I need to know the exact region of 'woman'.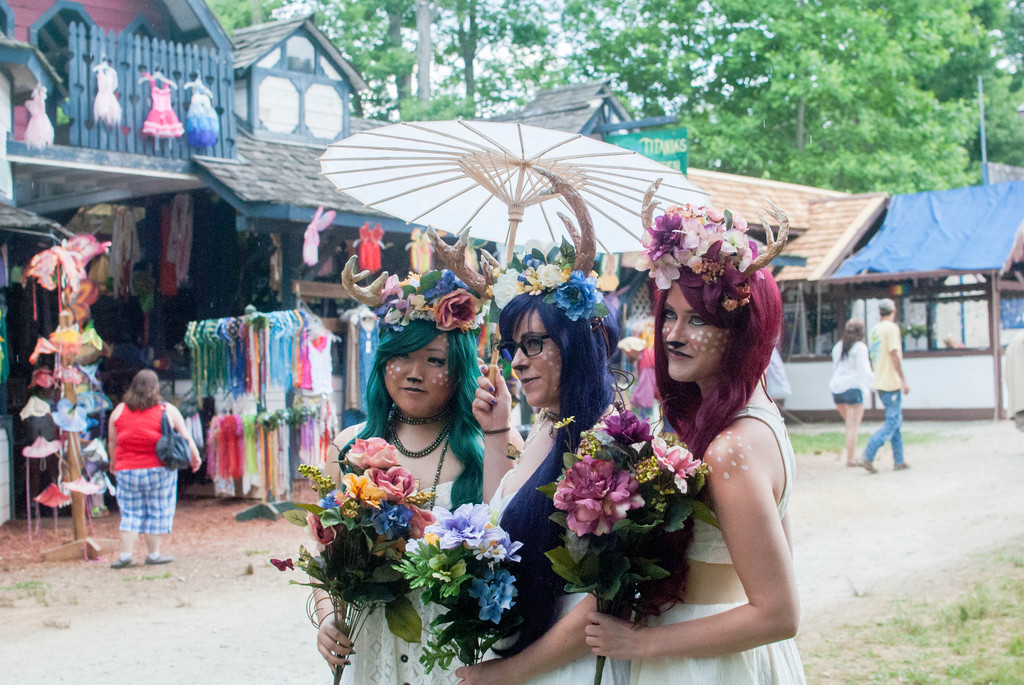
Region: bbox=(452, 239, 632, 684).
